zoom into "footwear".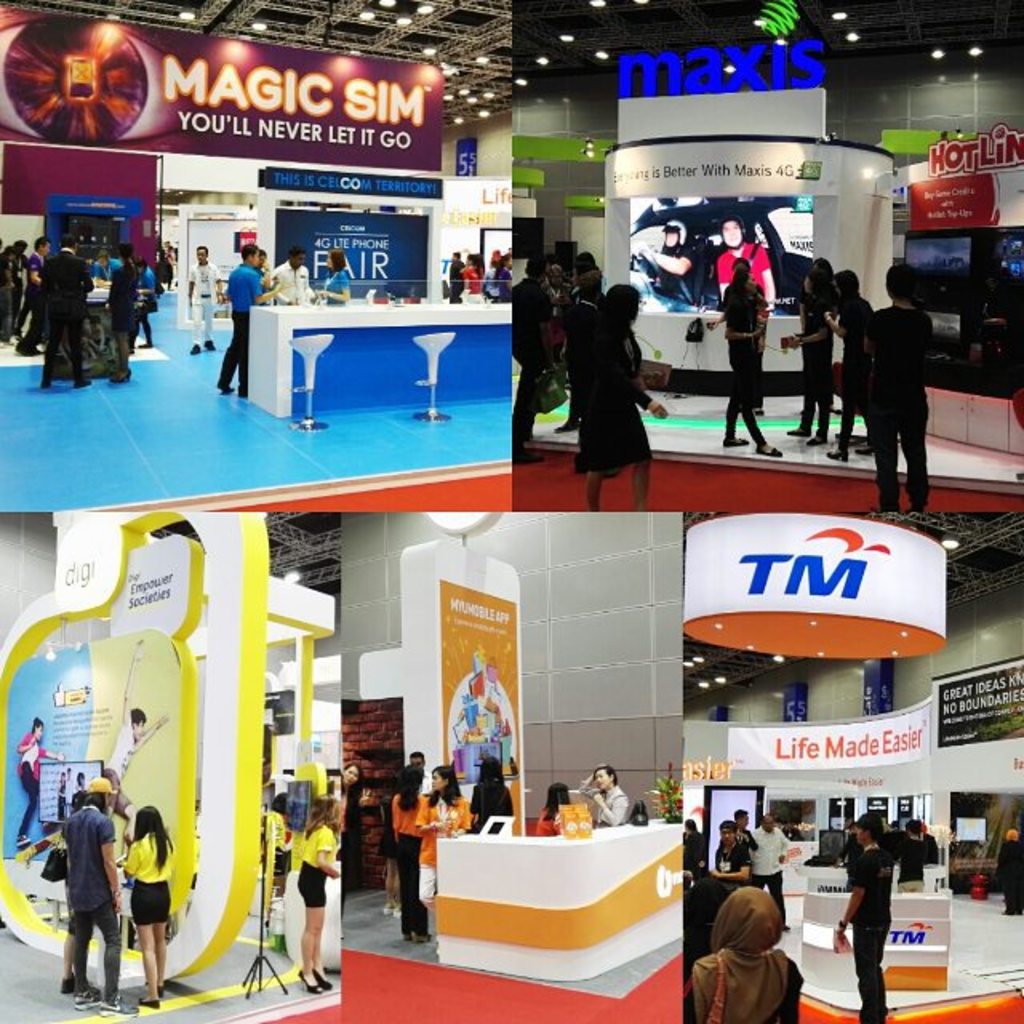
Zoom target: box=[56, 974, 78, 997].
